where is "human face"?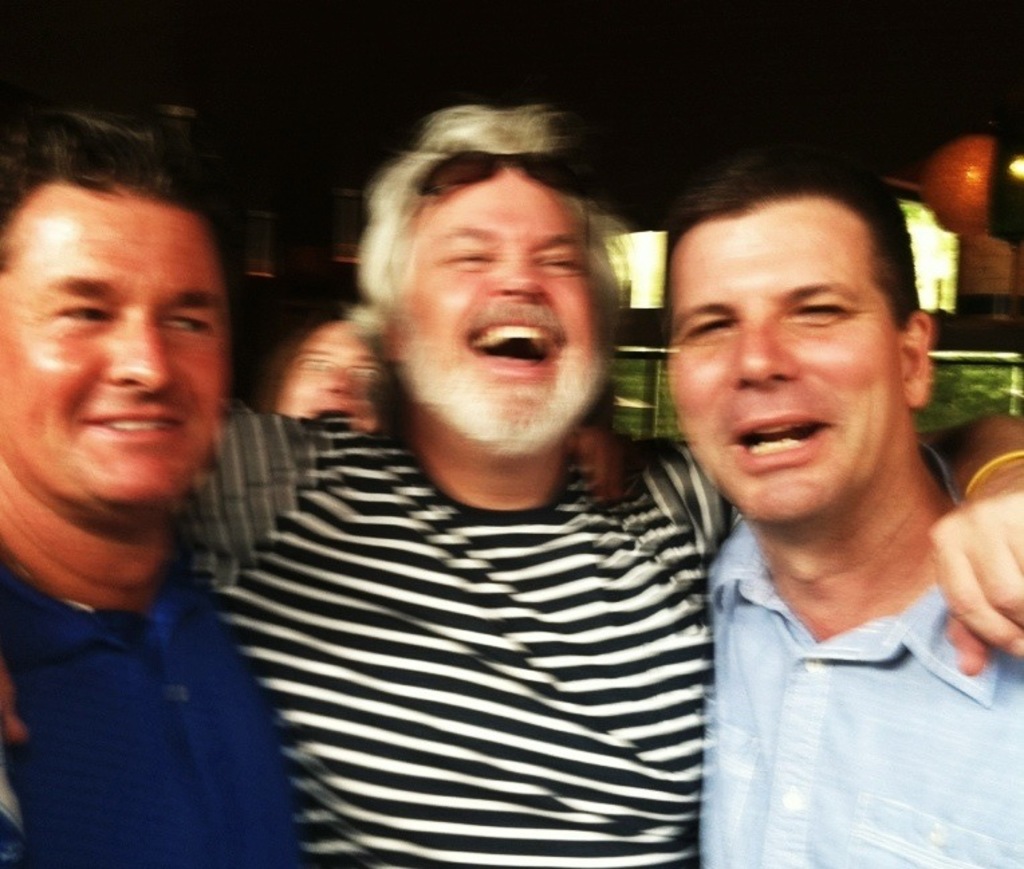
locate(271, 318, 386, 432).
